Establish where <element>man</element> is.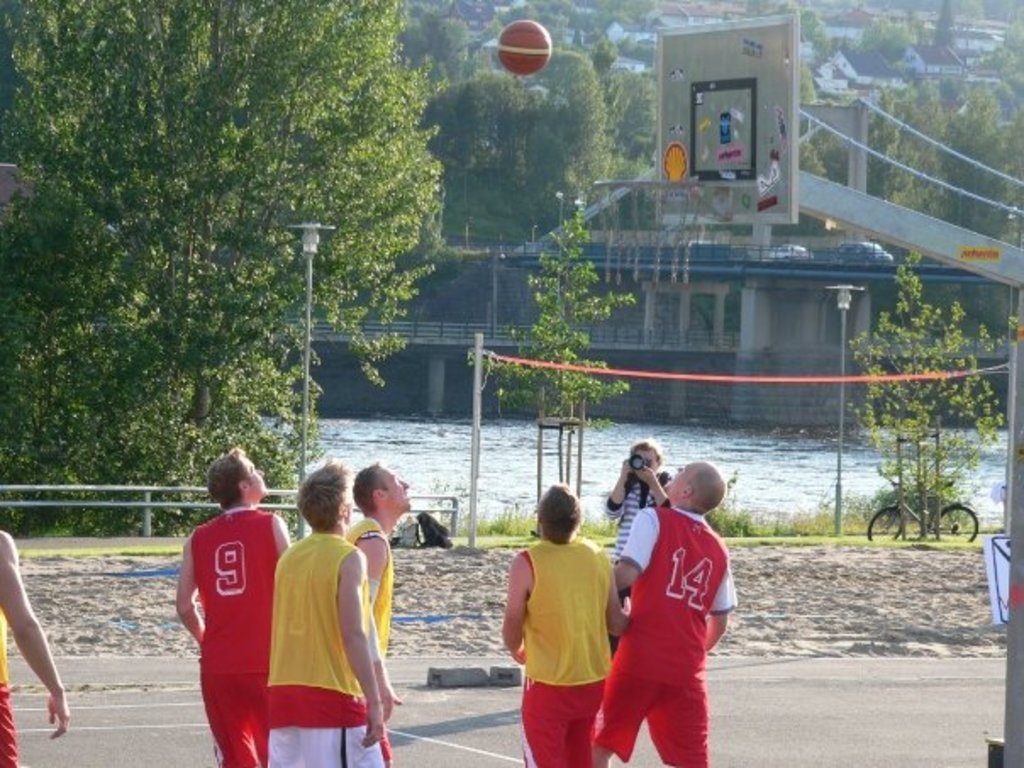
Established at <region>349, 459, 412, 721</region>.
